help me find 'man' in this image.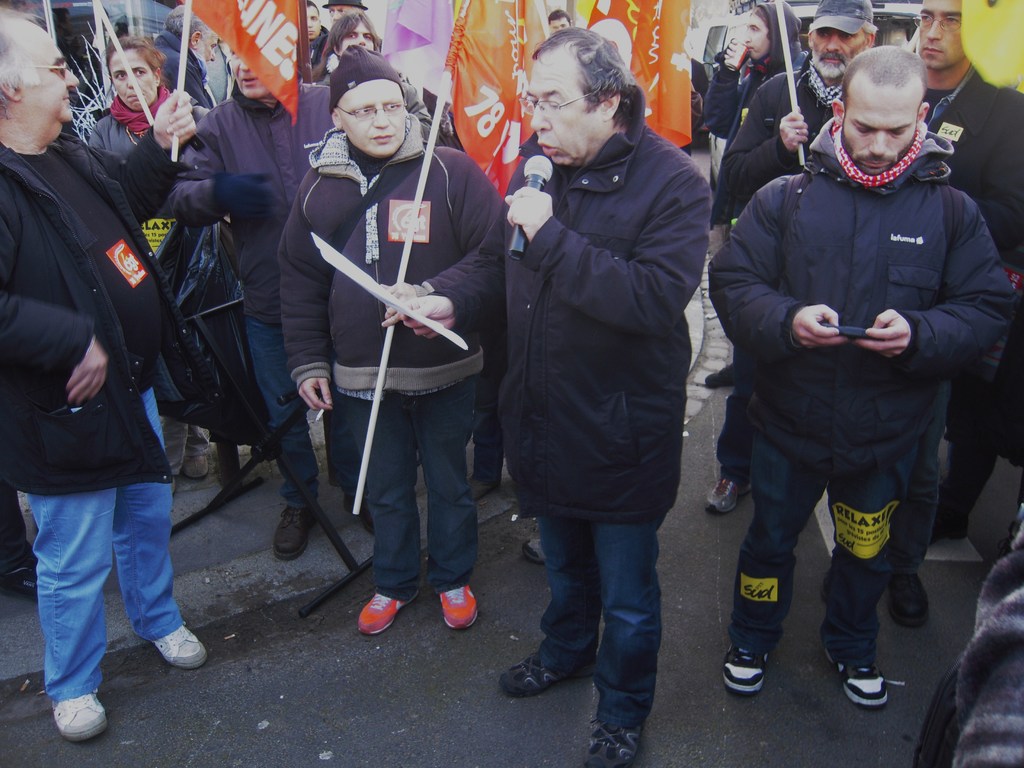
Found it: region(6, 33, 197, 765).
